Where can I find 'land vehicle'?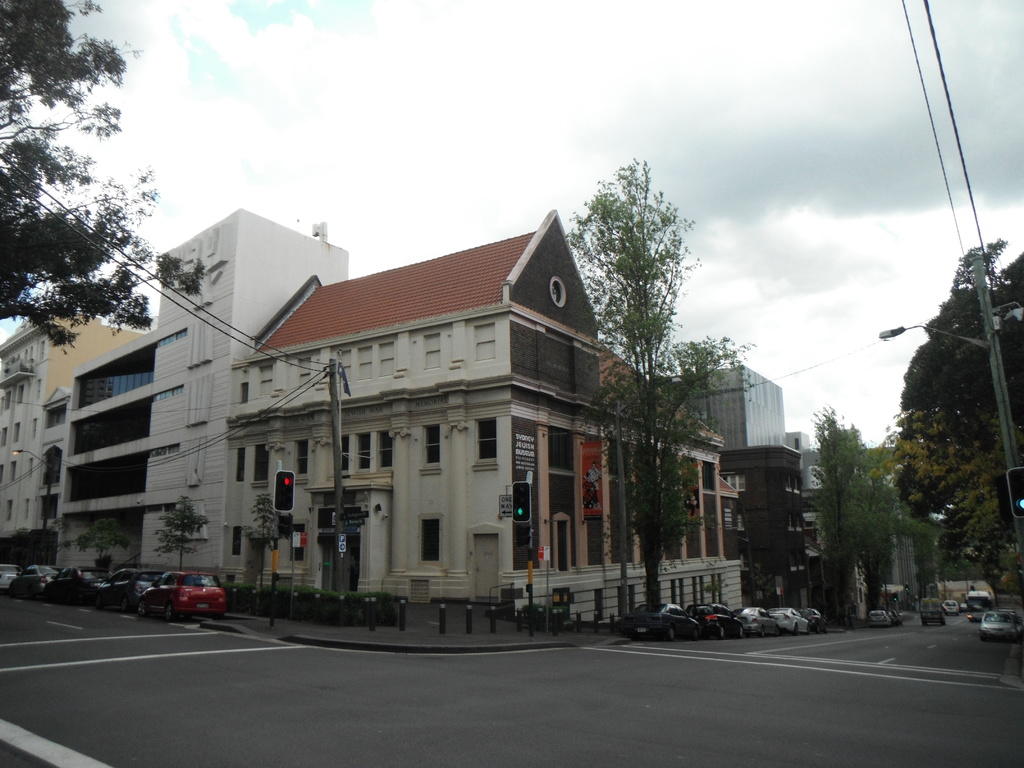
You can find it at detection(920, 598, 947, 631).
